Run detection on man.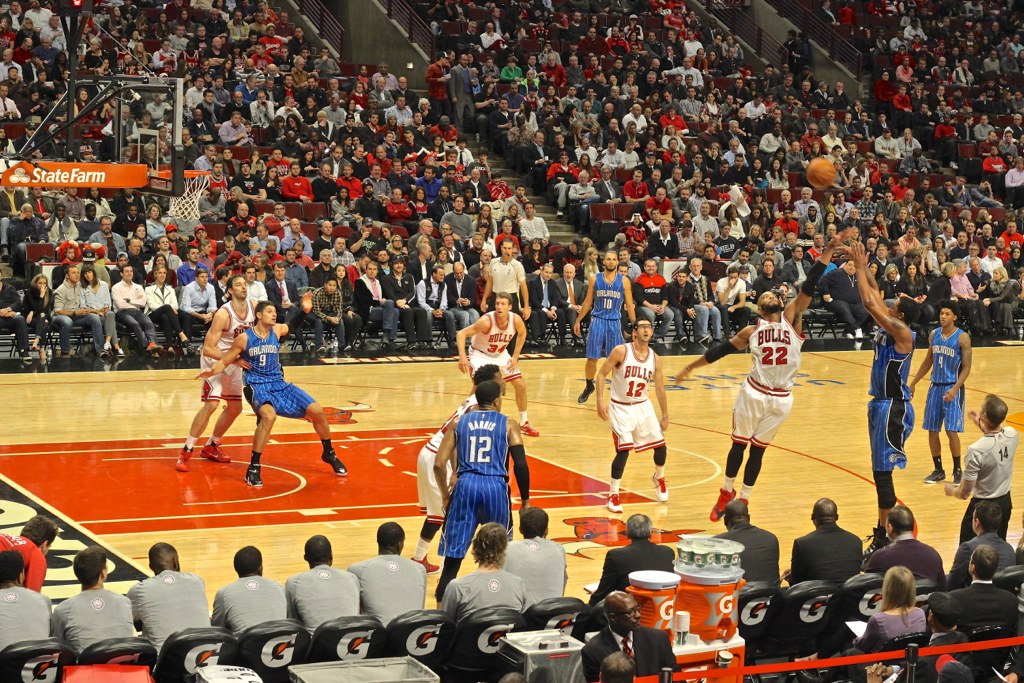
Result: 588/321/682/507.
